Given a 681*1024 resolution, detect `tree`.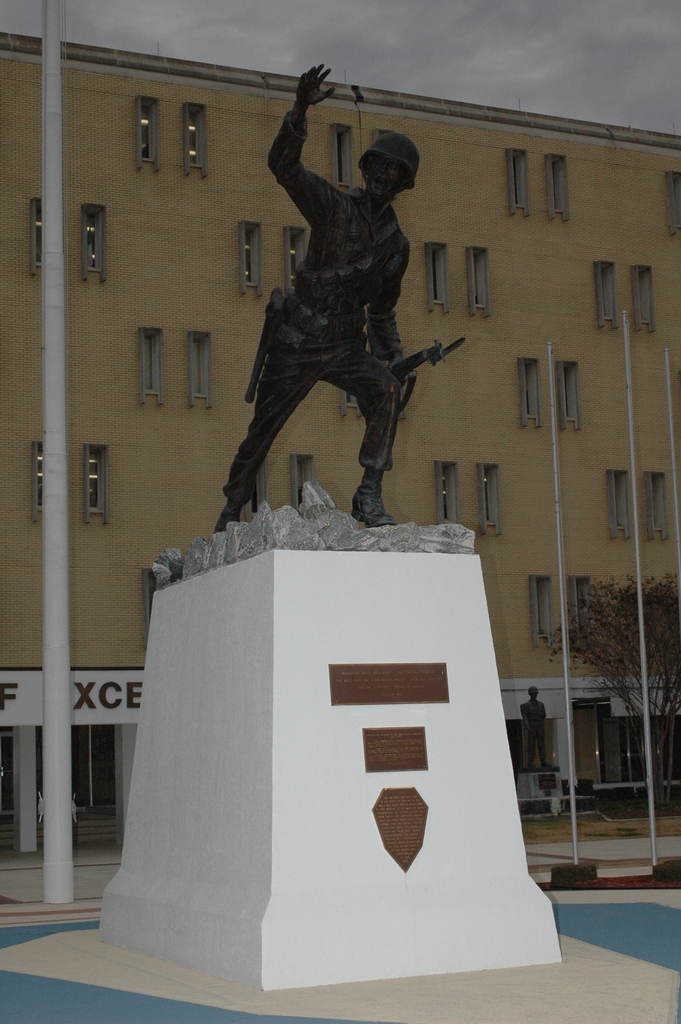
{"x1": 546, "y1": 559, "x2": 680, "y2": 787}.
